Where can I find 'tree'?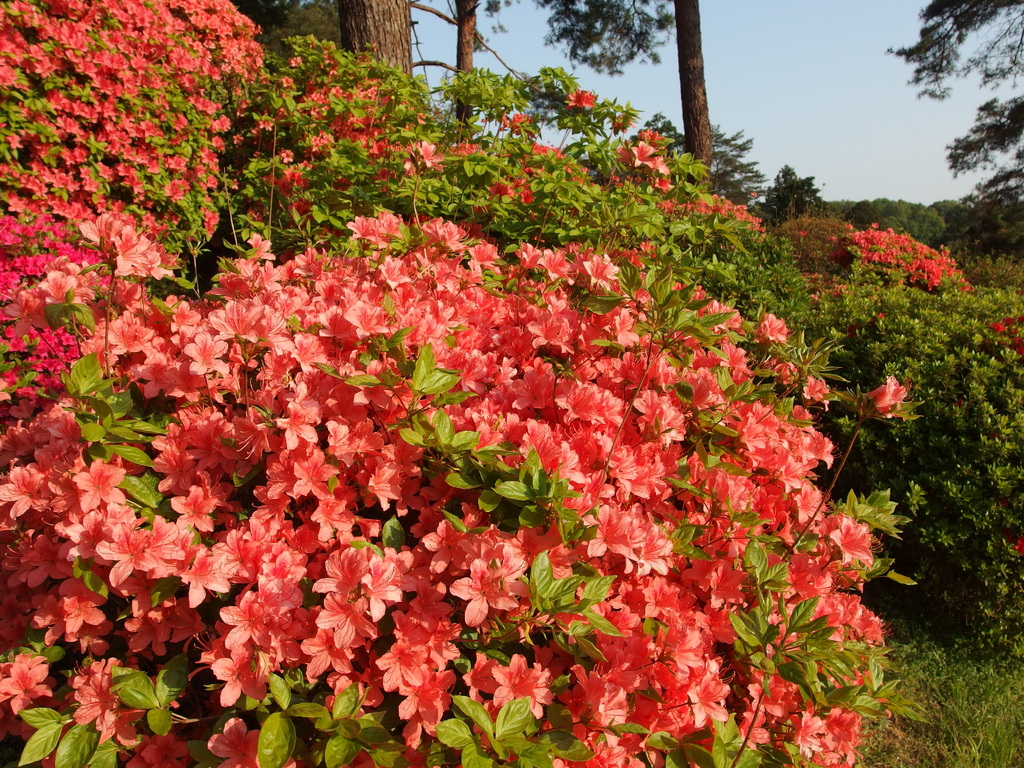
You can find it at detection(633, 109, 690, 164).
